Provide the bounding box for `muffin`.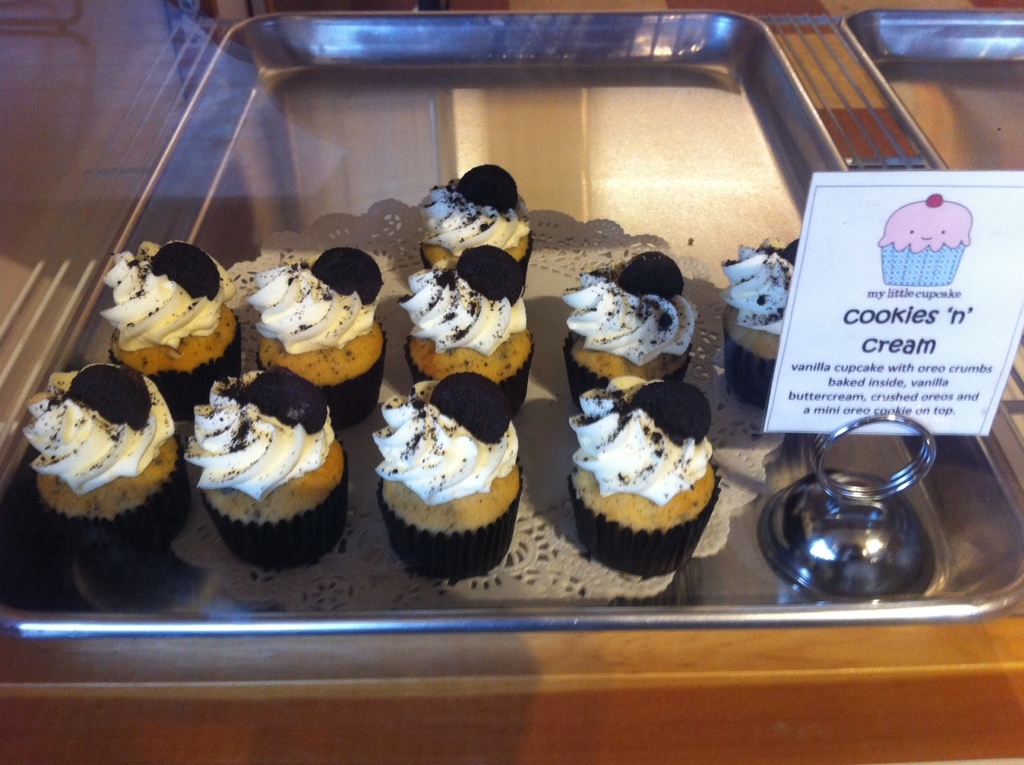
(98,233,247,427).
